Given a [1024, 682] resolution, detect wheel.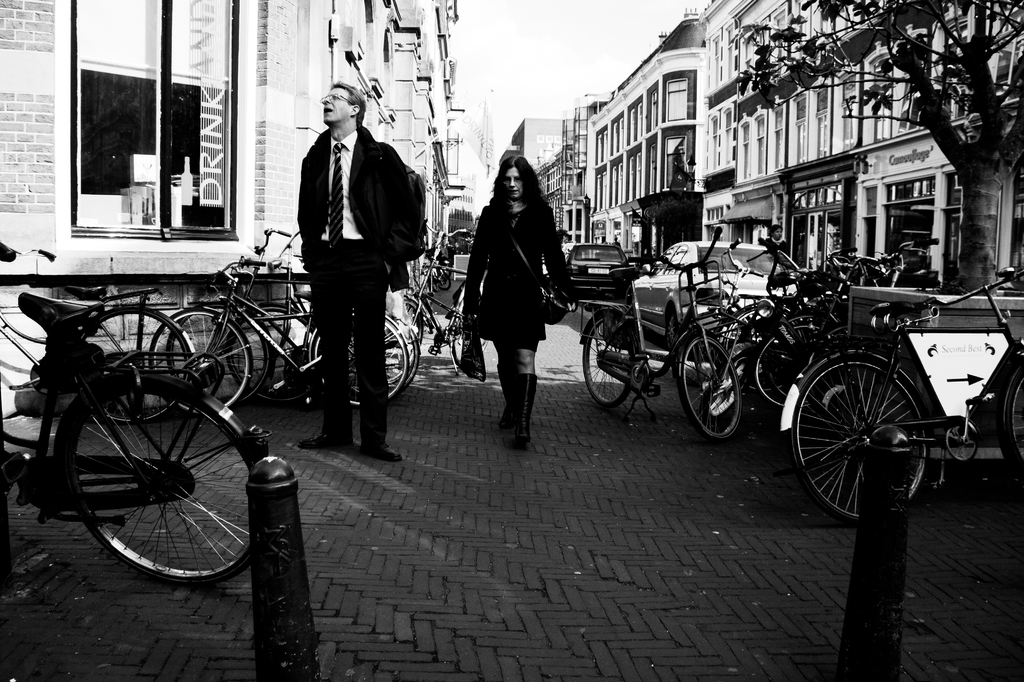
684,330,755,429.
